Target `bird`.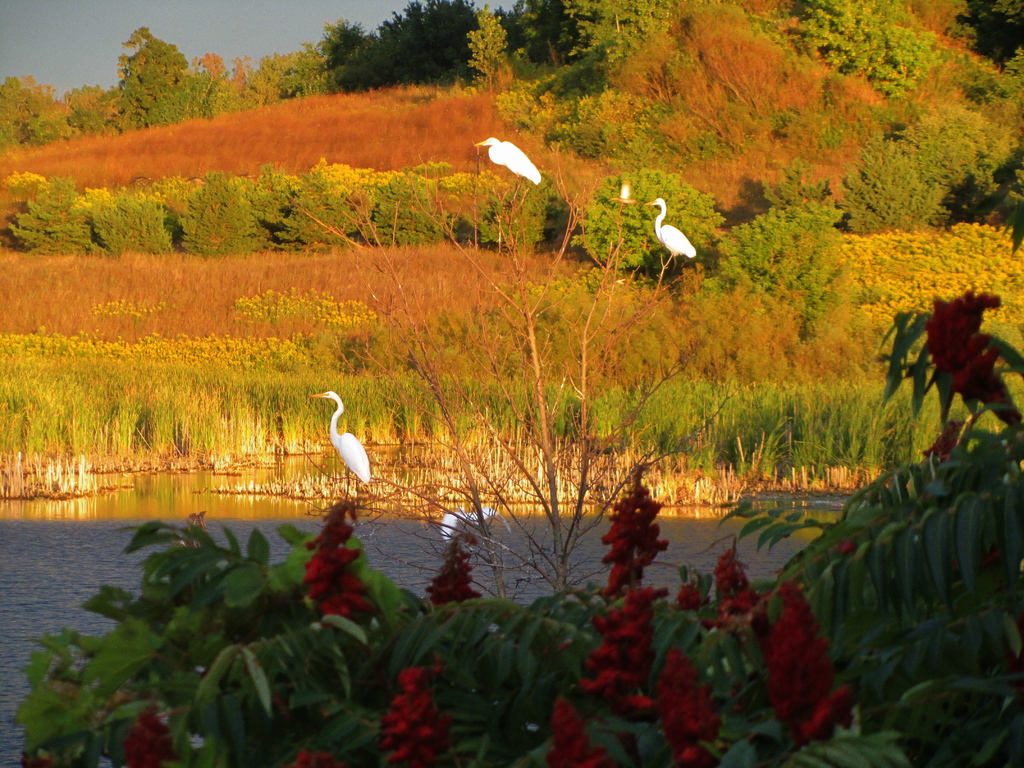
Target region: [left=472, top=132, right=544, bottom=183].
